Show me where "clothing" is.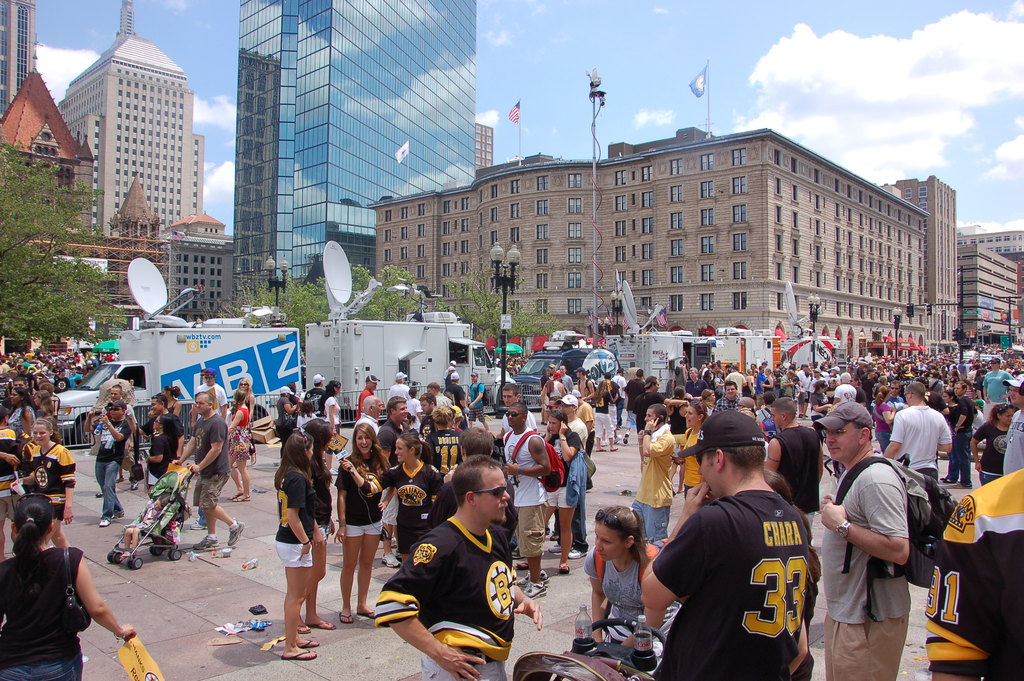
"clothing" is at box(632, 425, 675, 546).
